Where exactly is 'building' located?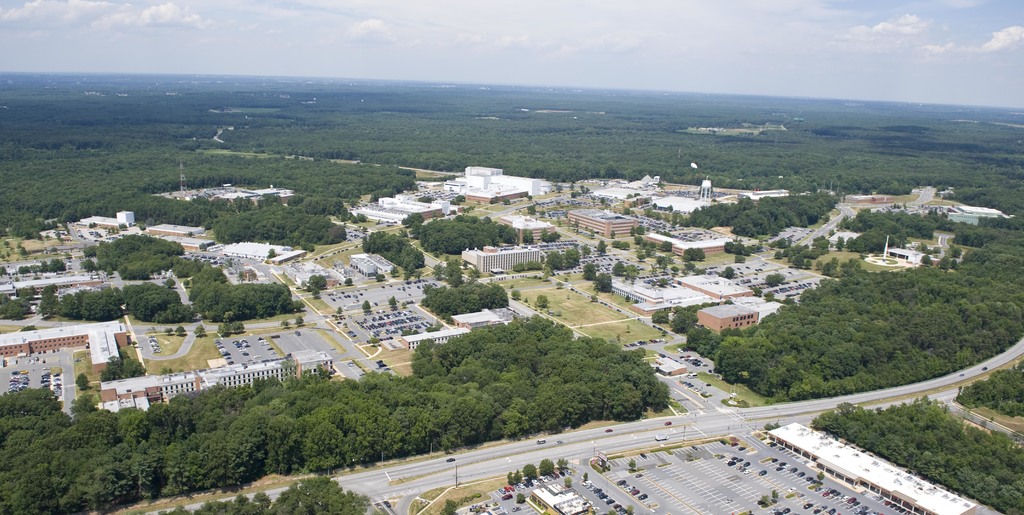
Its bounding box is 93 368 198 410.
